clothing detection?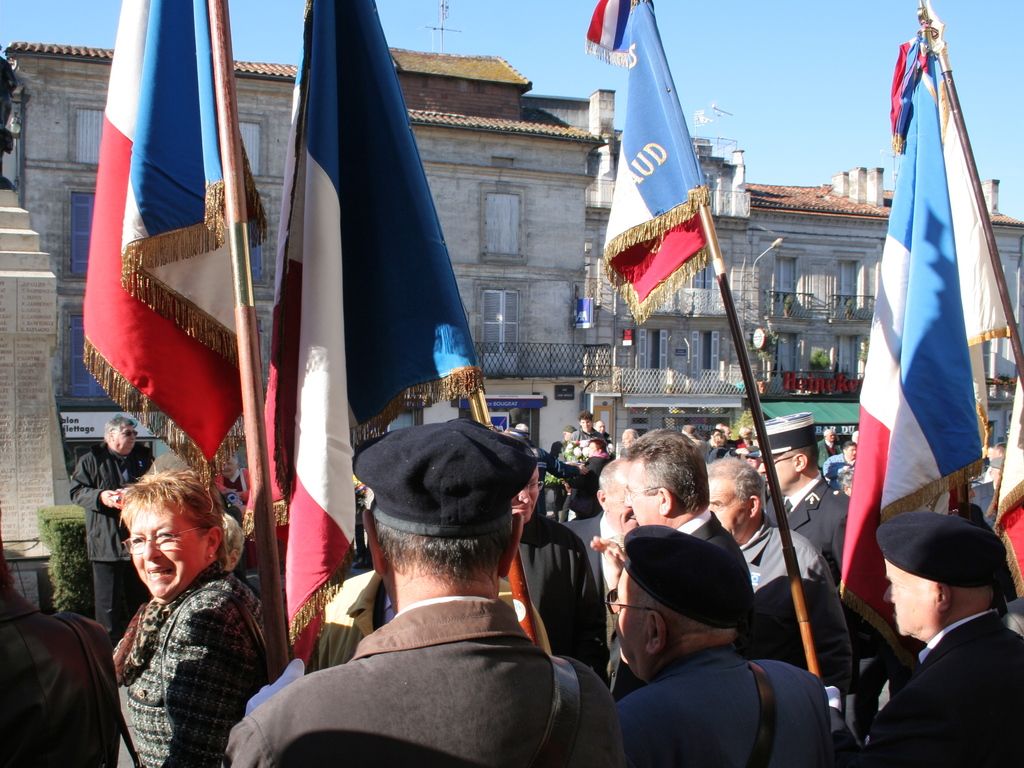
box(115, 567, 271, 767)
